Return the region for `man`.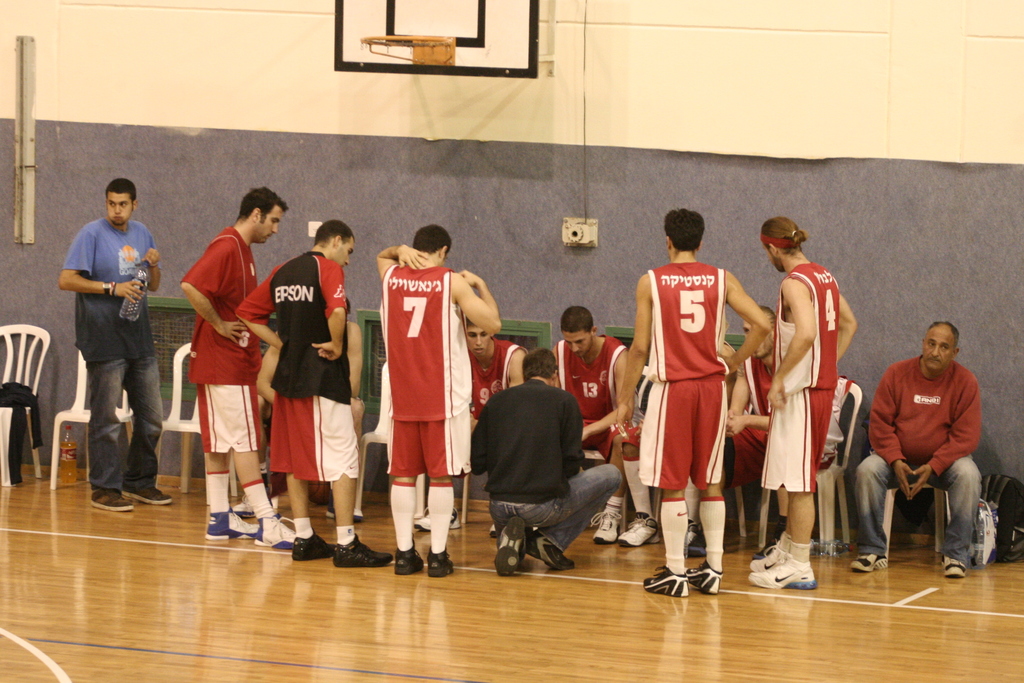
bbox=[236, 296, 369, 518].
